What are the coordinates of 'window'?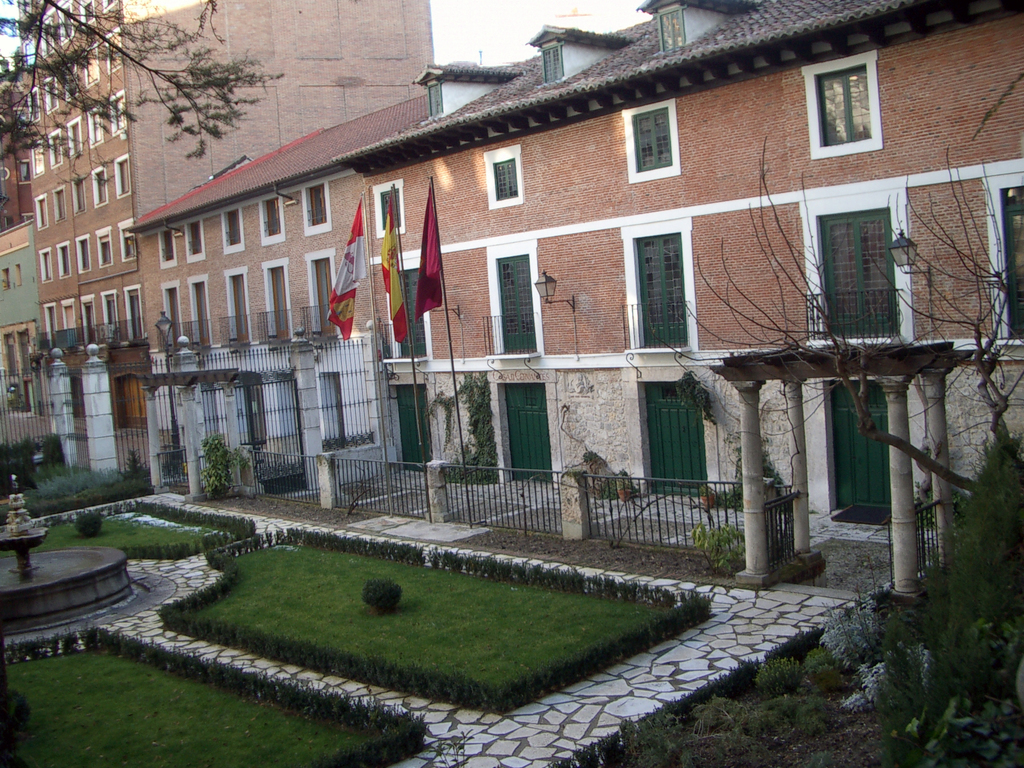
left=188, top=216, right=207, bottom=264.
